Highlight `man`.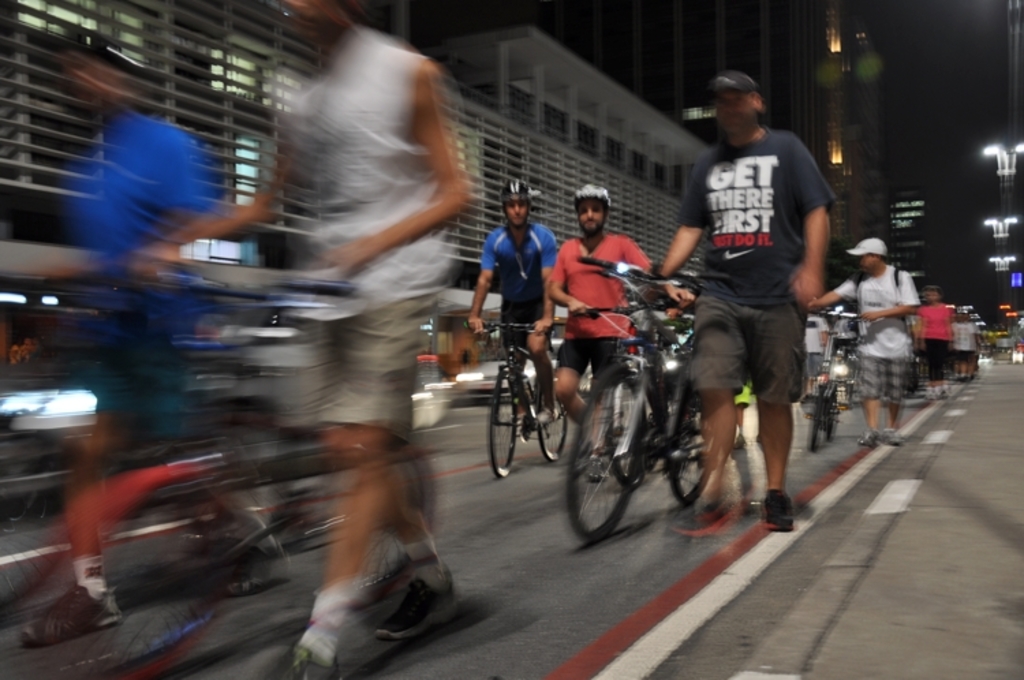
Highlighted region: (x1=466, y1=178, x2=560, y2=396).
